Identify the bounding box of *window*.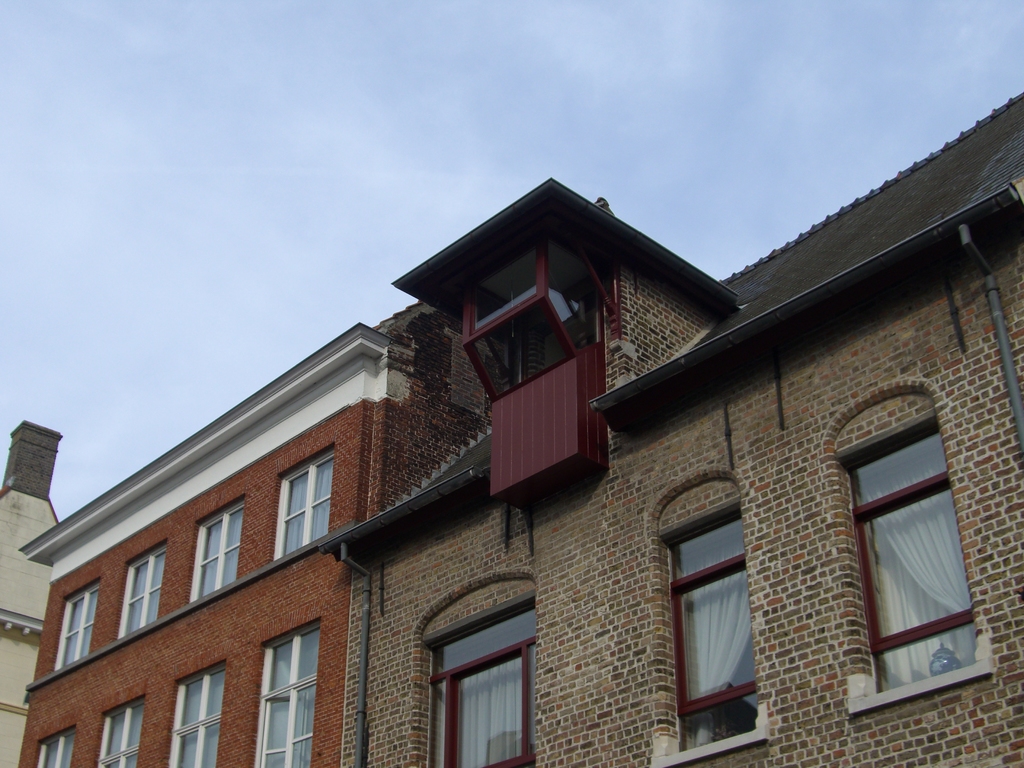
locate(39, 723, 75, 767).
